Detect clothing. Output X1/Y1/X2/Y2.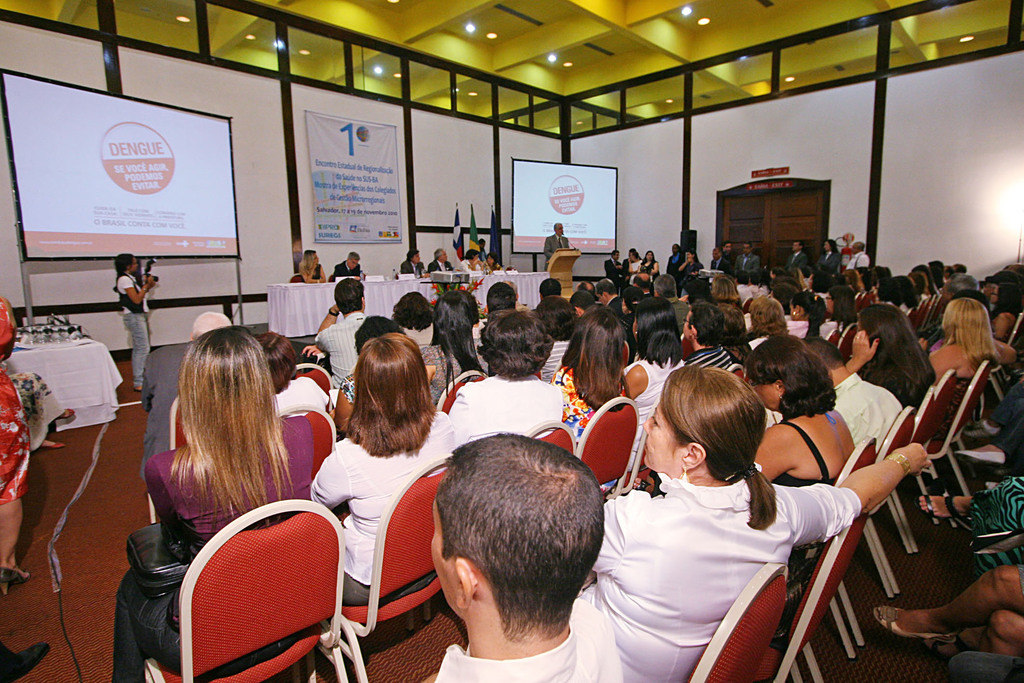
988/378/1023/416.
